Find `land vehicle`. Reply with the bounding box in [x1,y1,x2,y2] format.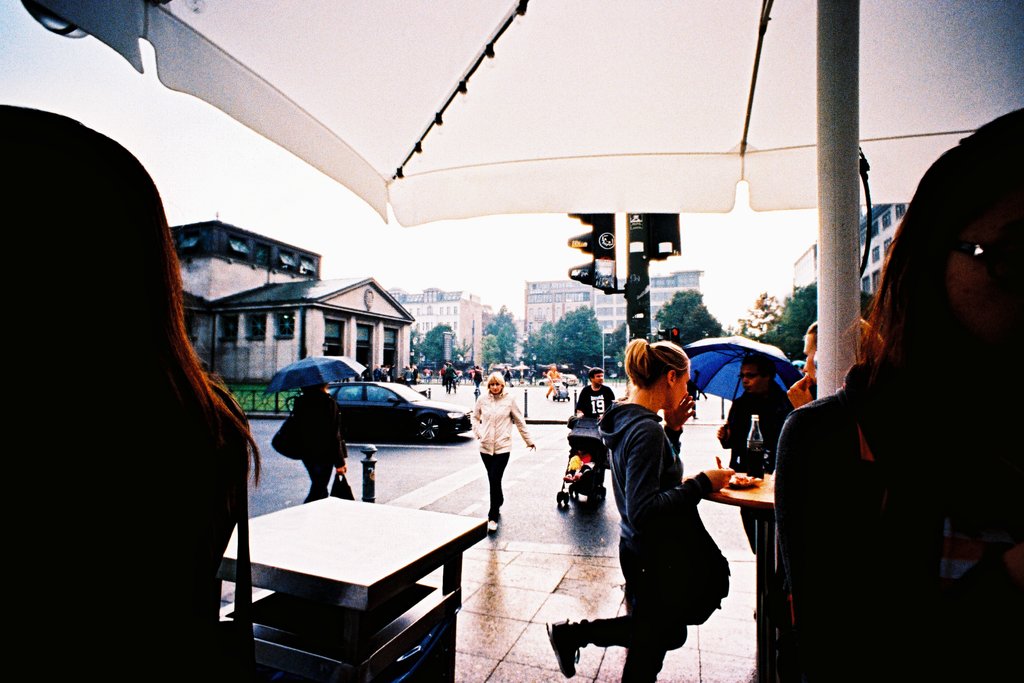
[324,383,472,441].
